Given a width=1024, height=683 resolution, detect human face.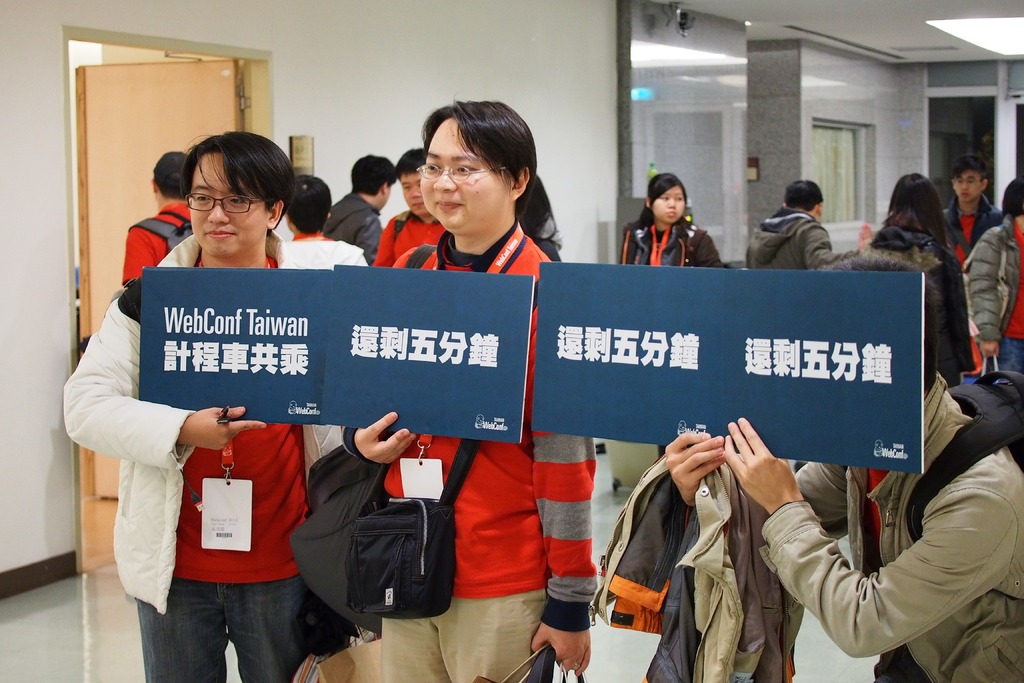
bbox=[955, 175, 979, 200].
